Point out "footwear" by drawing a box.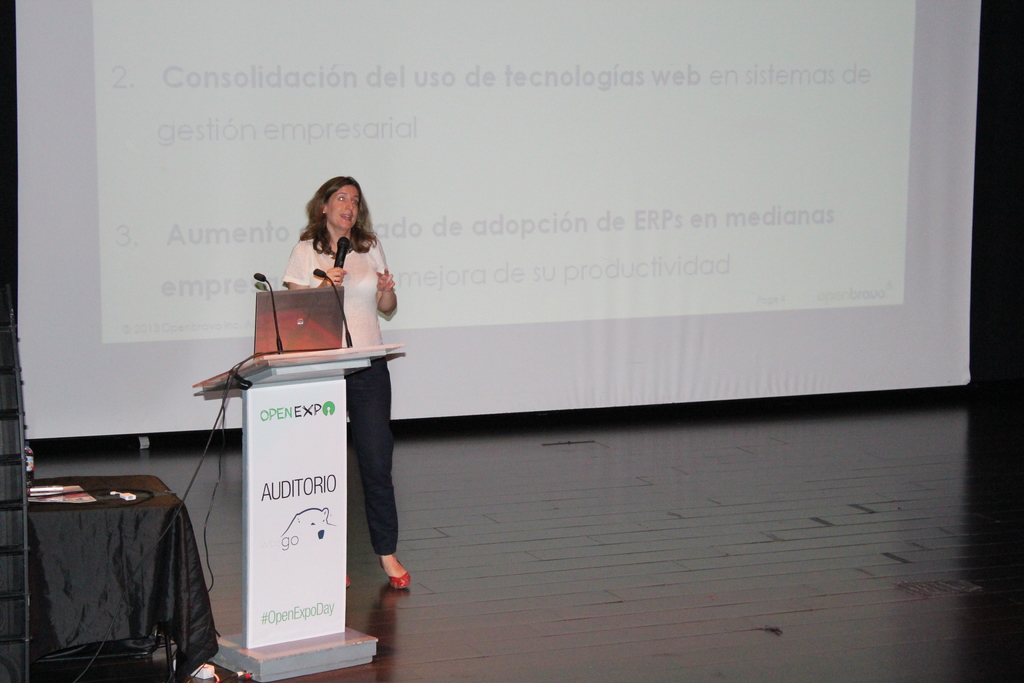
(380, 554, 409, 588).
